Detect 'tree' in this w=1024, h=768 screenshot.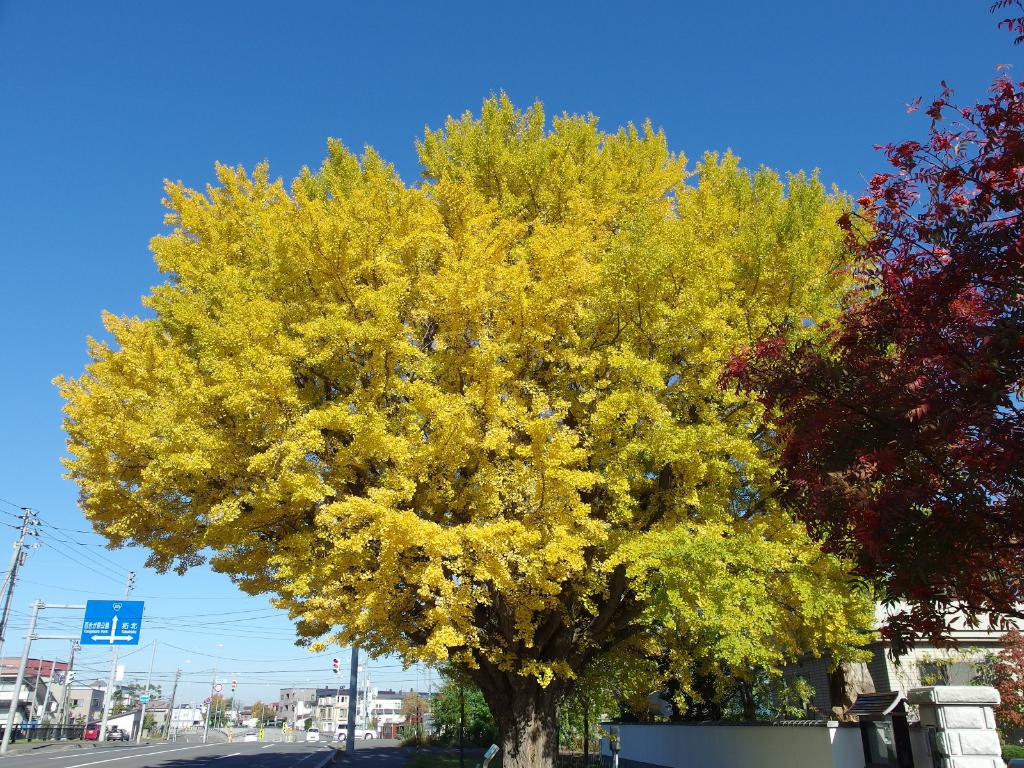
Detection: <box>198,691,228,730</box>.
